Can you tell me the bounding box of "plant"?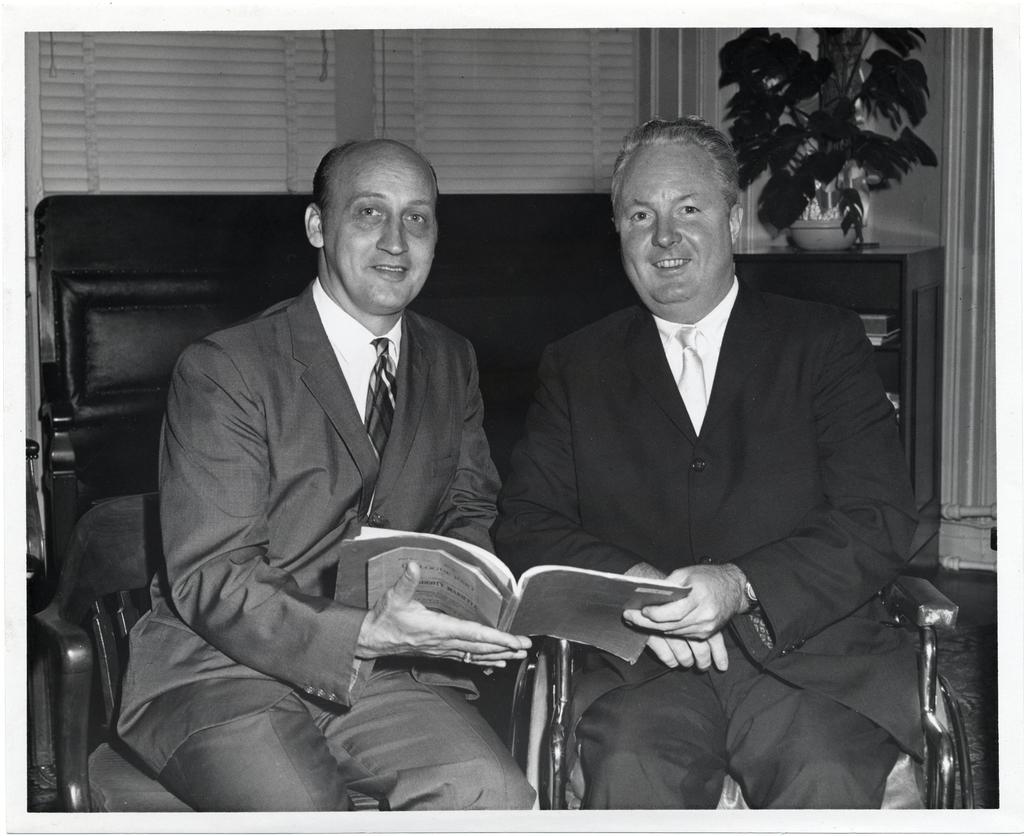
crop(717, 17, 932, 261).
